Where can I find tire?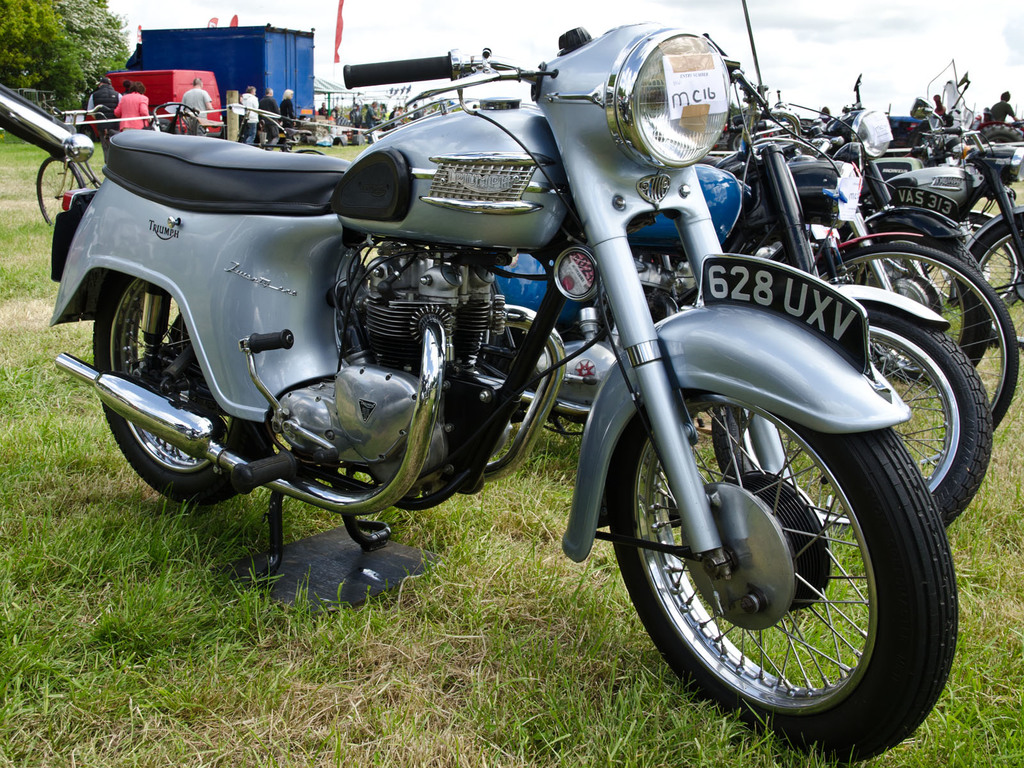
You can find it at Rect(607, 392, 954, 762).
